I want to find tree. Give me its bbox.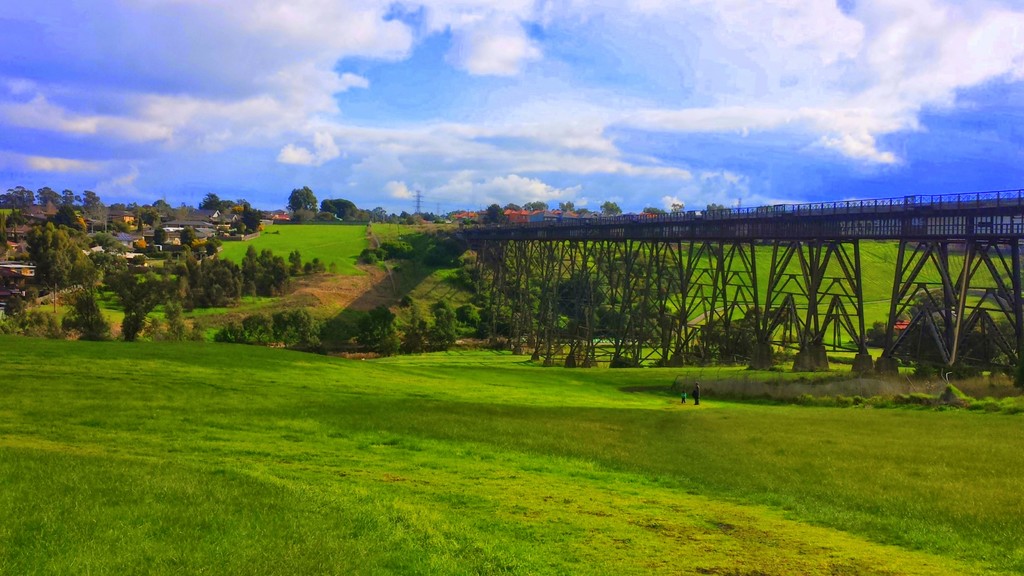
[371,205,390,223].
